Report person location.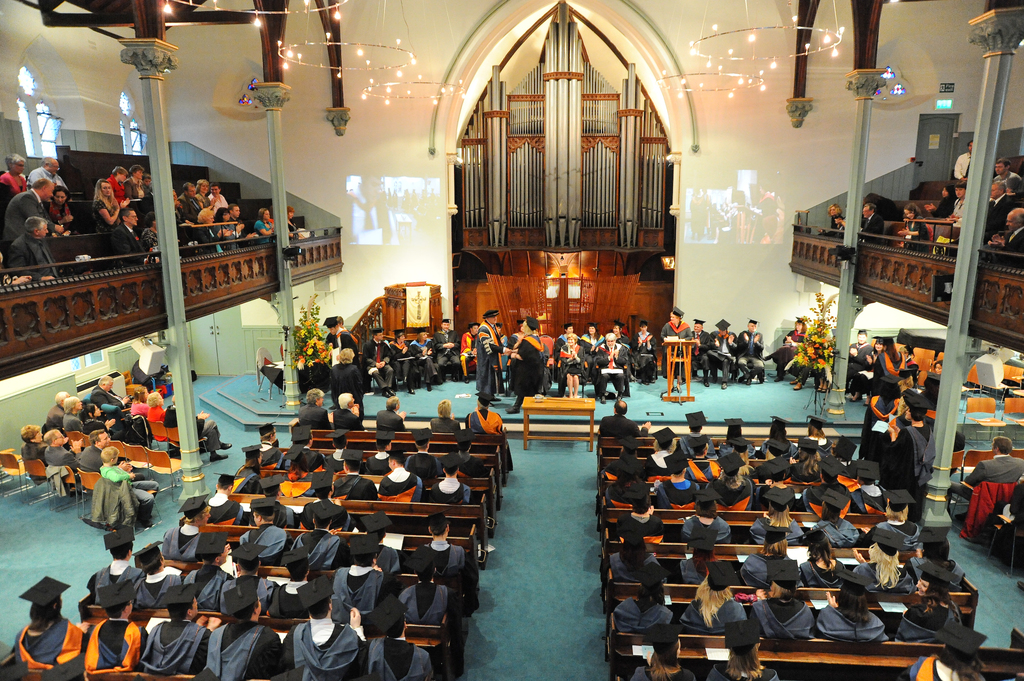
Report: bbox(8, 215, 67, 280).
